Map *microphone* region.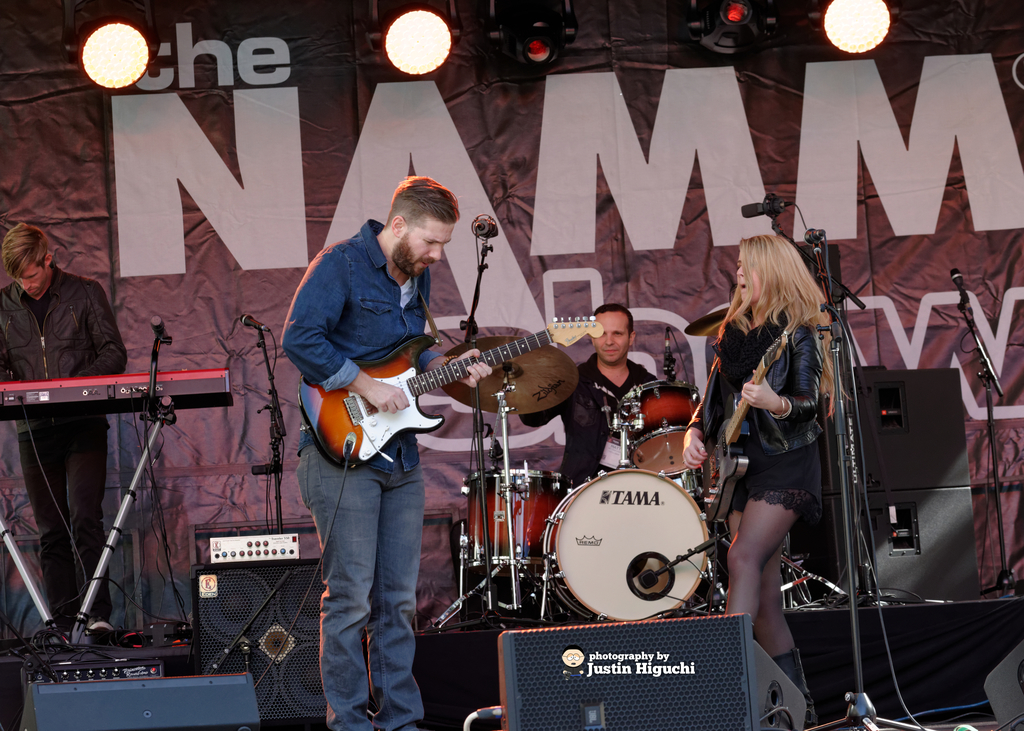
Mapped to 803, 226, 828, 248.
